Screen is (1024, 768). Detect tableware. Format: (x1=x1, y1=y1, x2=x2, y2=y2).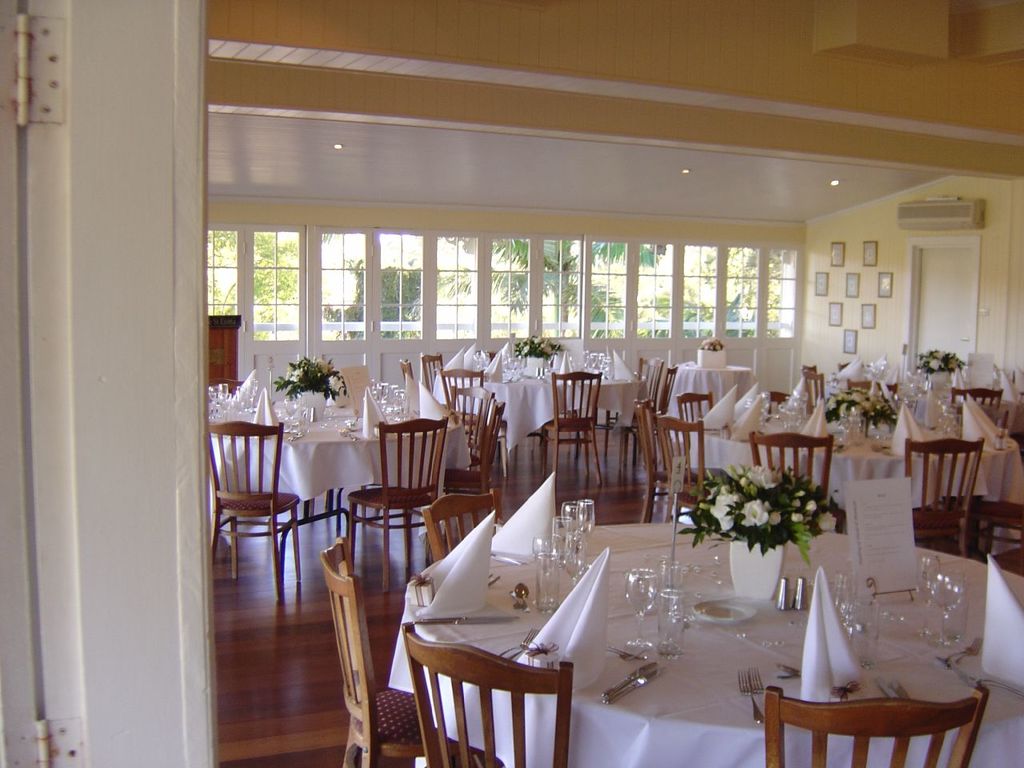
(x1=498, y1=626, x2=540, y2=656).
